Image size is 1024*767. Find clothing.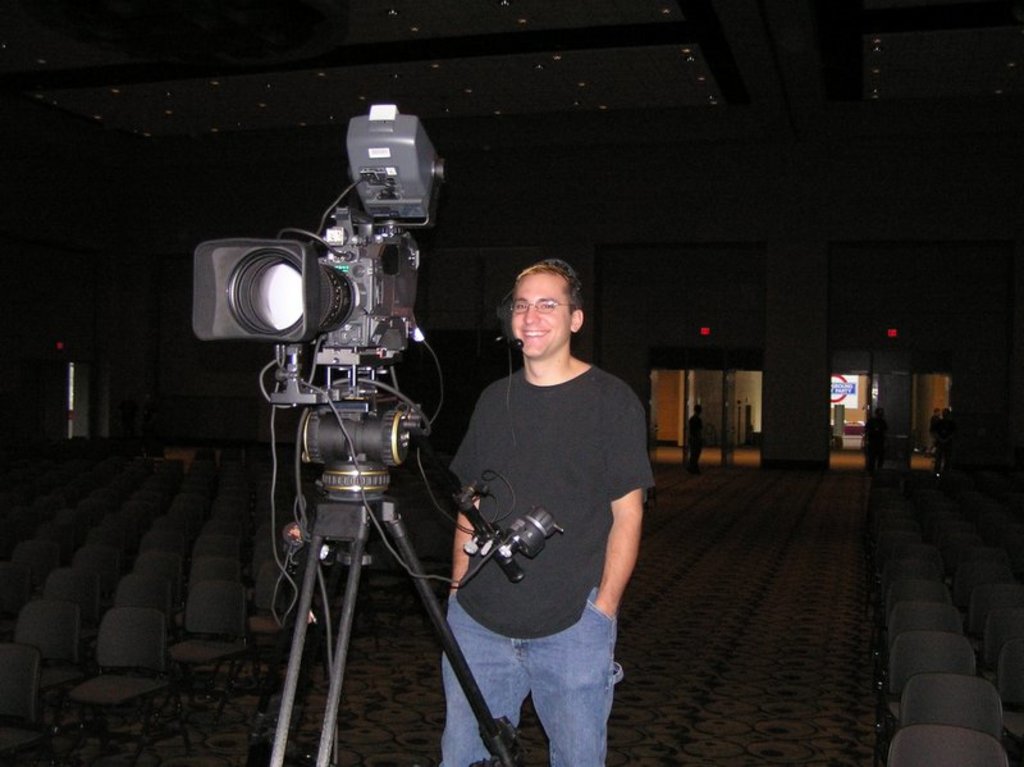
443, 370, 652, 766.
